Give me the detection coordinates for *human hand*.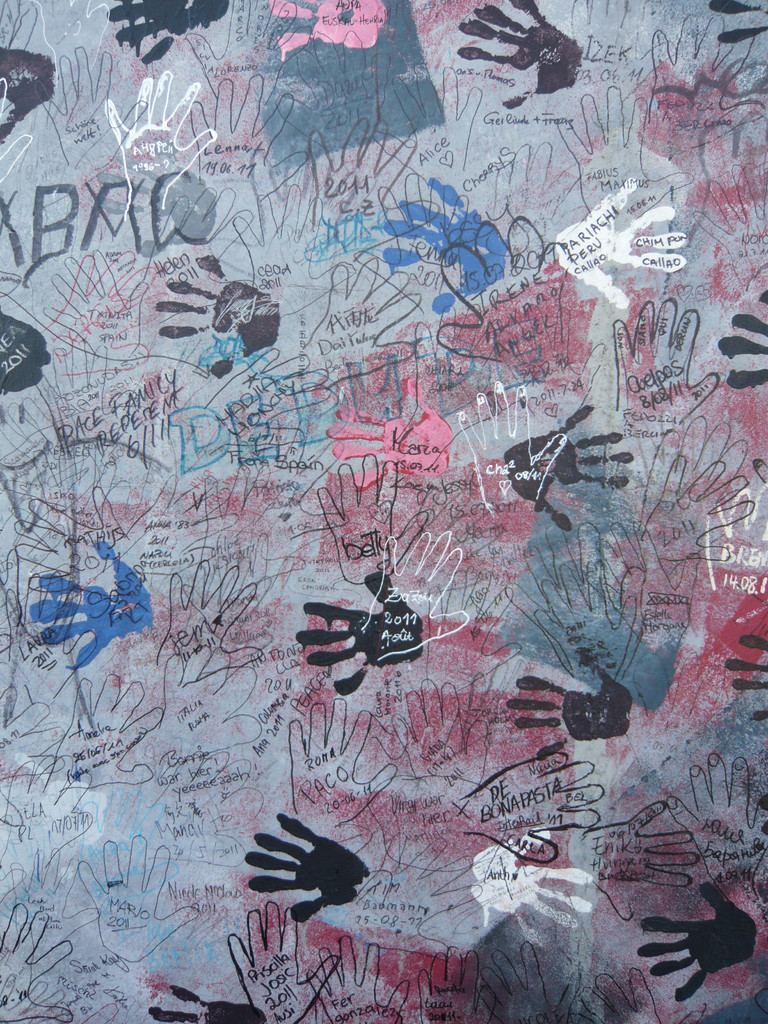
646, 12, 759, 157.
